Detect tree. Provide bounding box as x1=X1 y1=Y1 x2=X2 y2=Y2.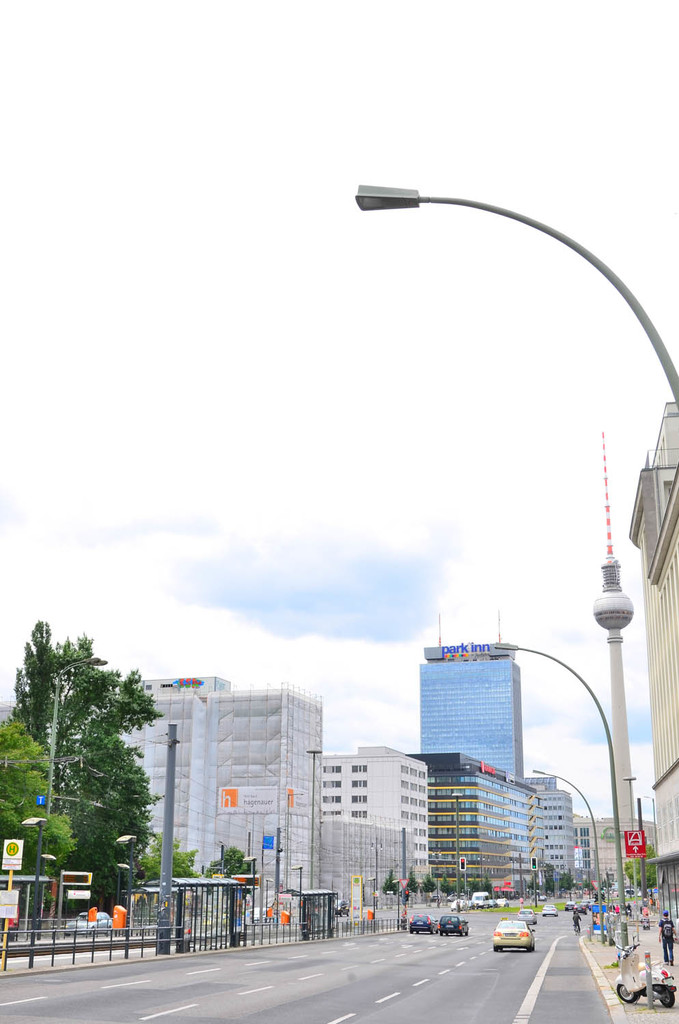
x1=202 y1=844 x2=258 y2=897.
